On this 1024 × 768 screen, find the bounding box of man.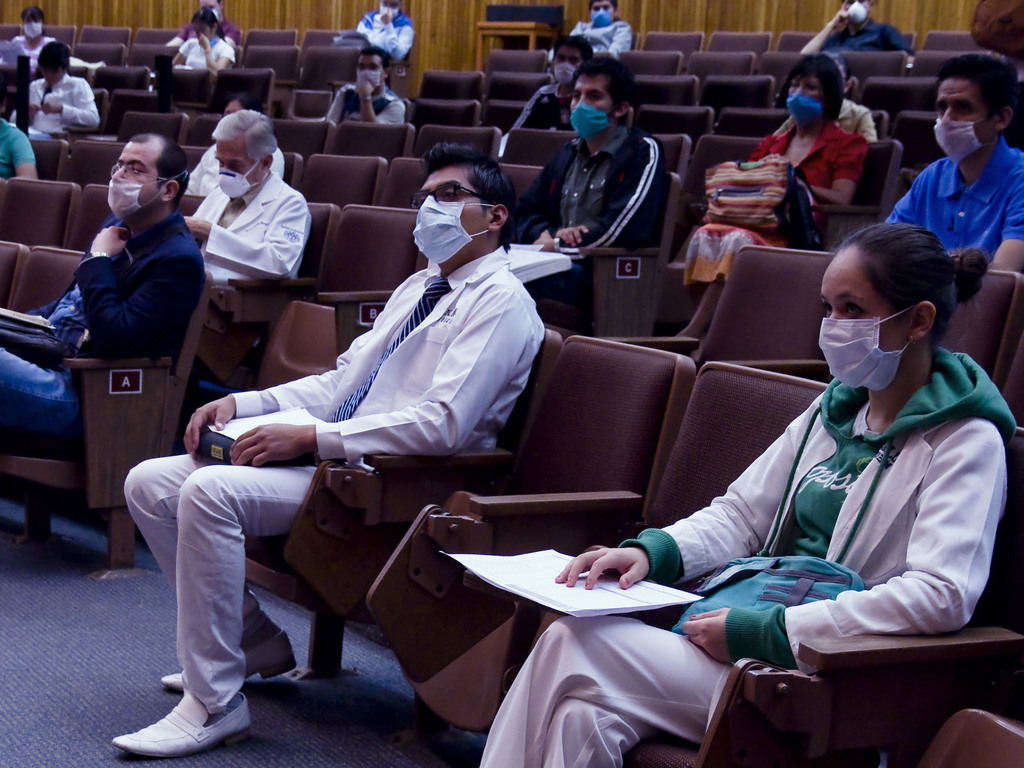
Bounding box: 154 157 579 688.
